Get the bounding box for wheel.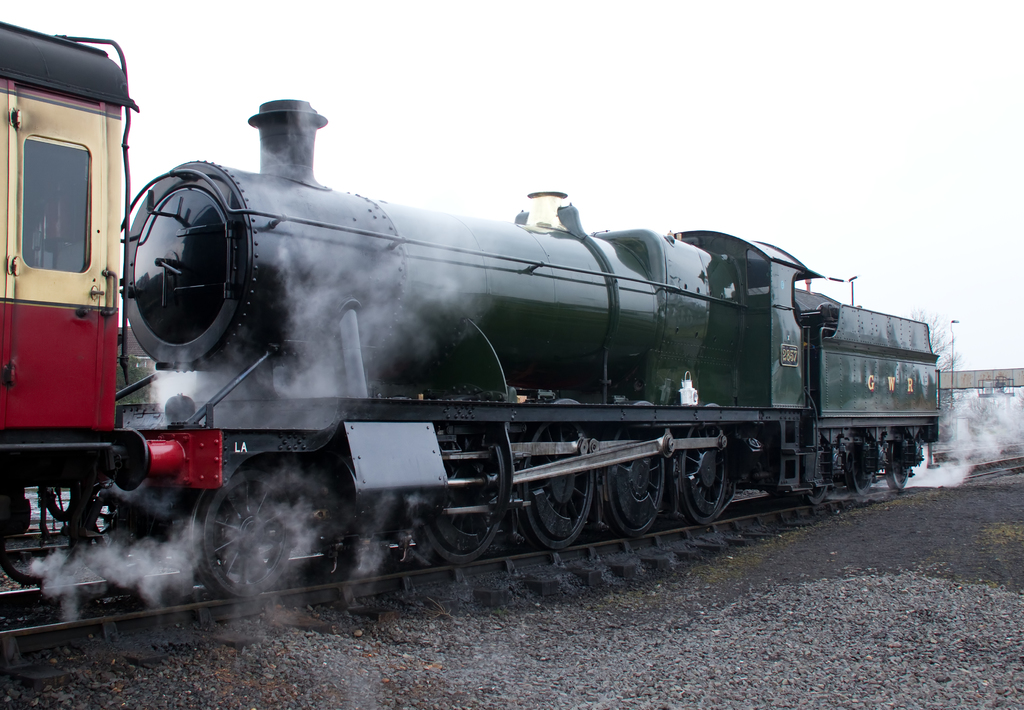
bbox(668, 417, 740, 531).
